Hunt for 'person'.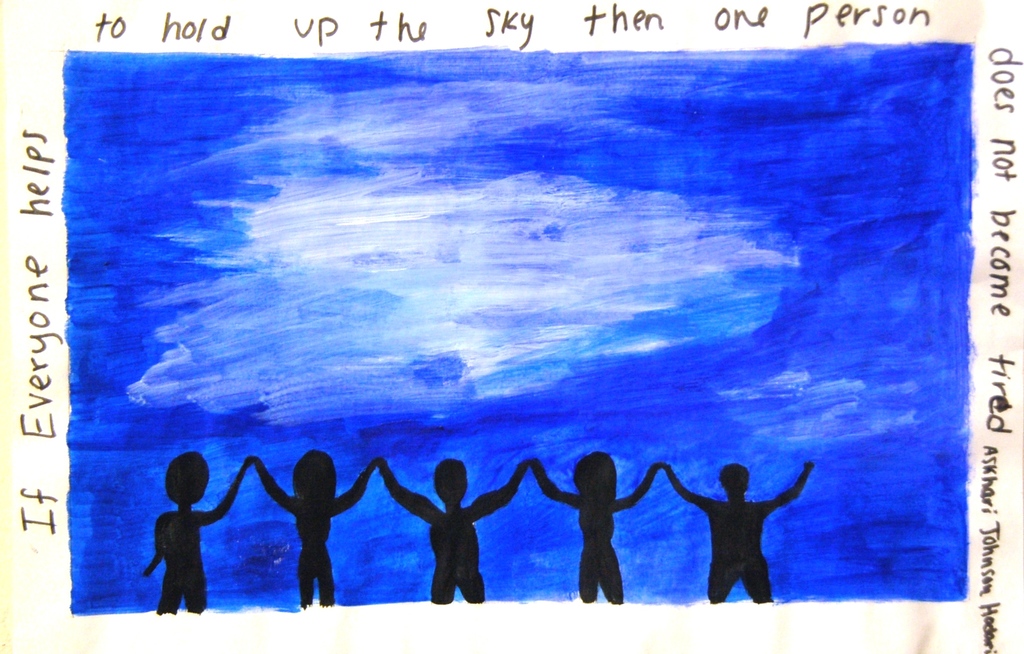
Hunted down at box=[255, 446, 372, 612].
